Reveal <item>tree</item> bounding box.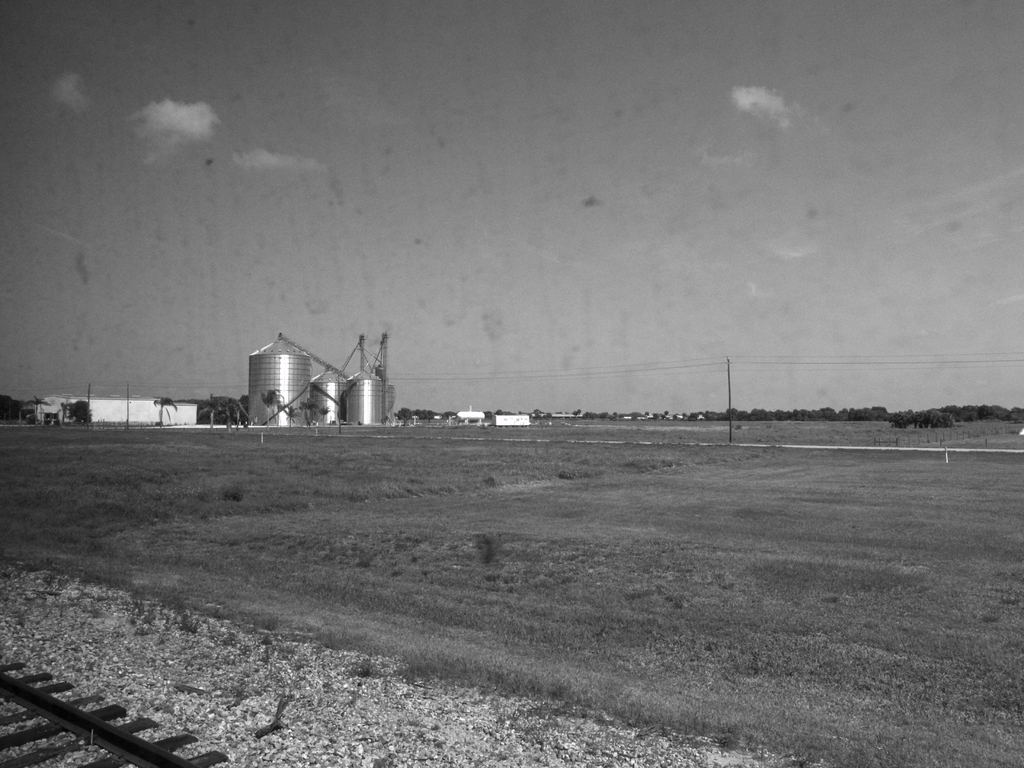
Revealed: rect(287, 408, 299, 431).
